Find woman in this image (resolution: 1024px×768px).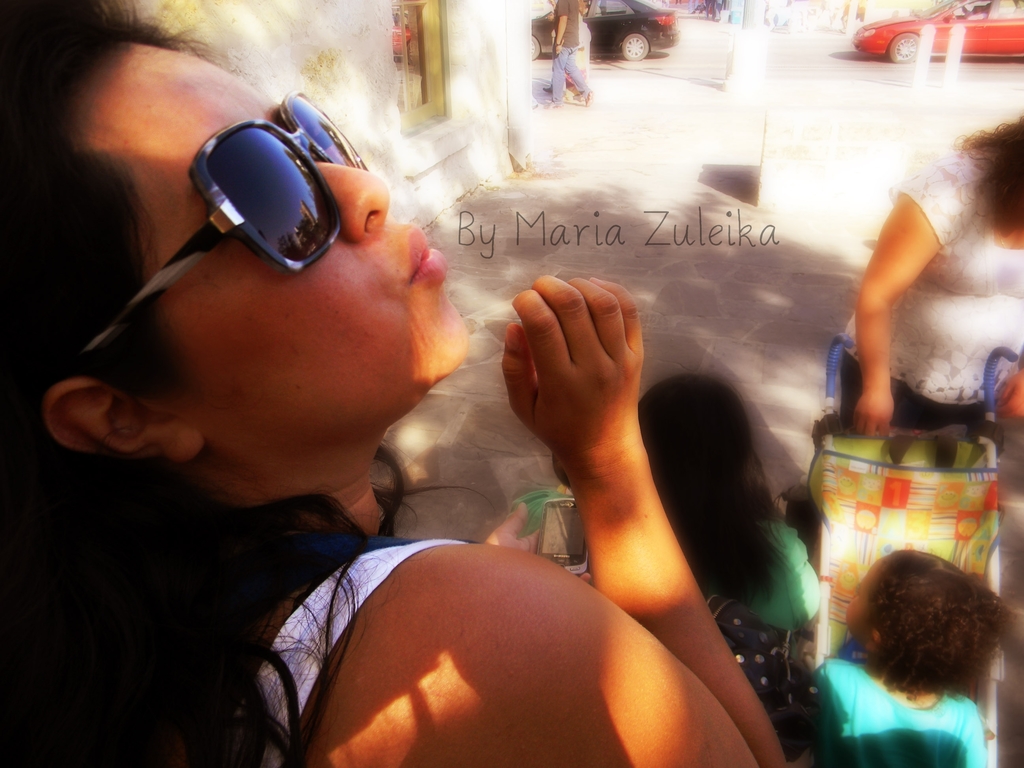
[x1=833, y1=109, x2=1023, y2=454].
